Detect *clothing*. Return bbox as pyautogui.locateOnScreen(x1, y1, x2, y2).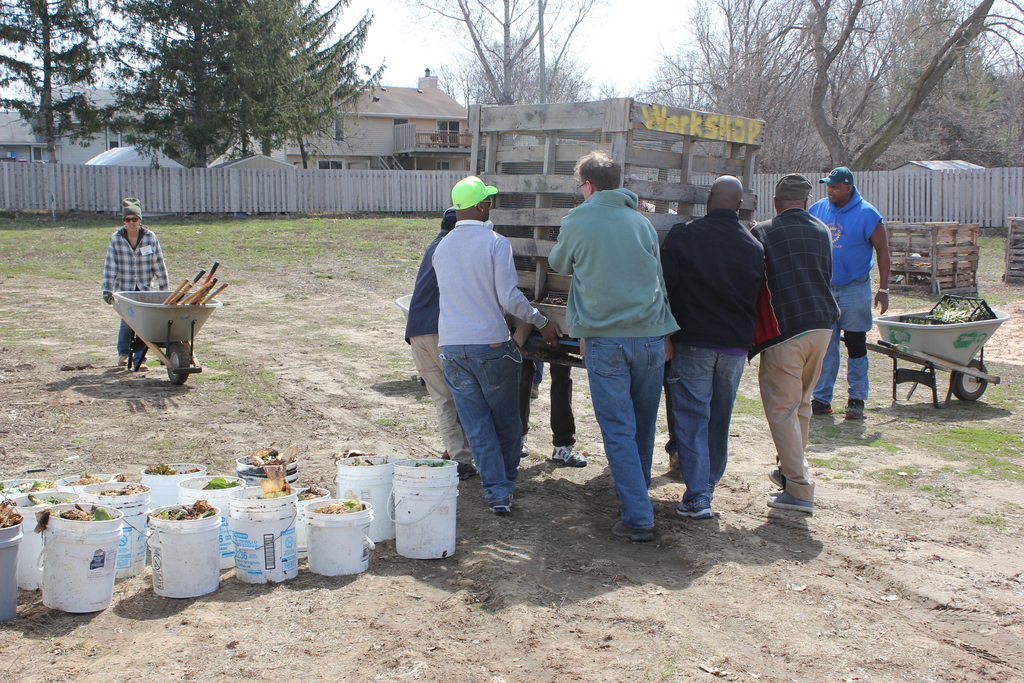
pyautogui.locateOnScreen(431, 219, 532, 561).
